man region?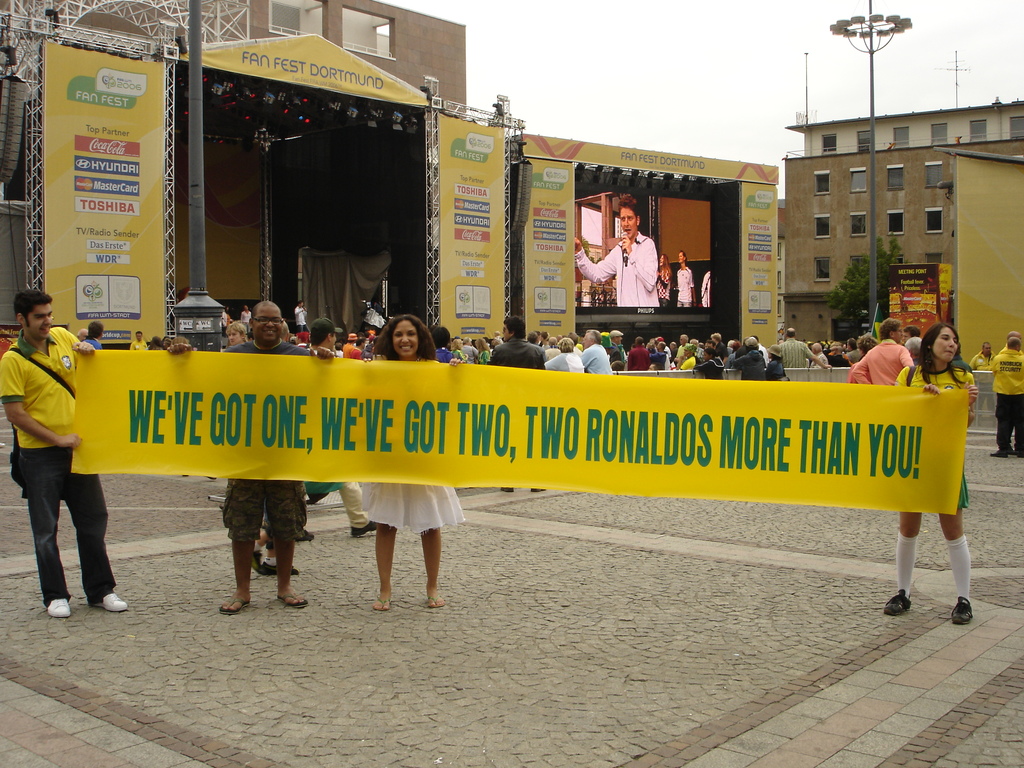
pyautogui.locateOnScreen(573, 198, 659, 308)
